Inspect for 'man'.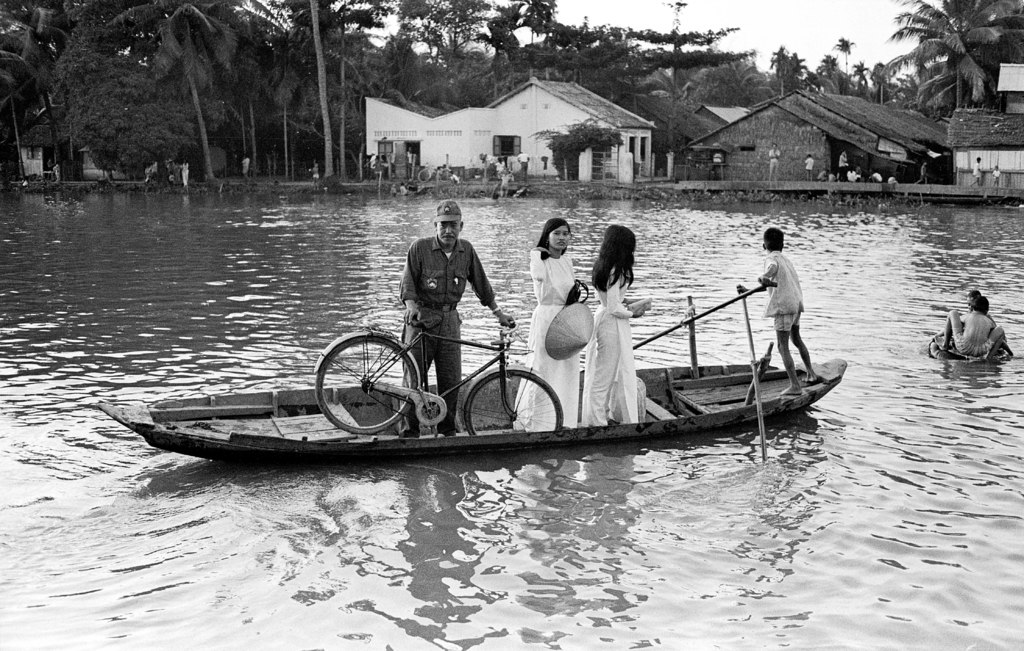
Inspection: BBox(367, 150, 377, 182).
